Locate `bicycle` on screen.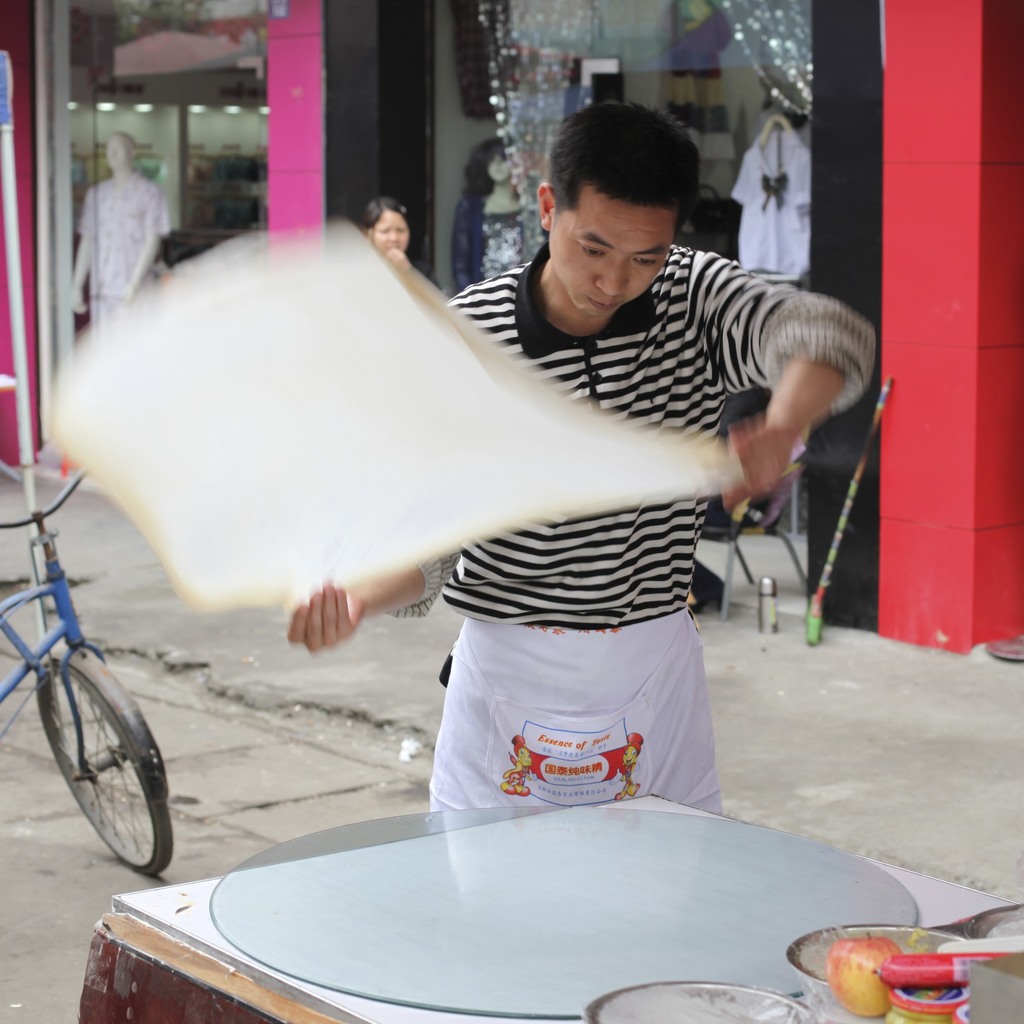
On screen at crop(12, 399, 257, 940).
